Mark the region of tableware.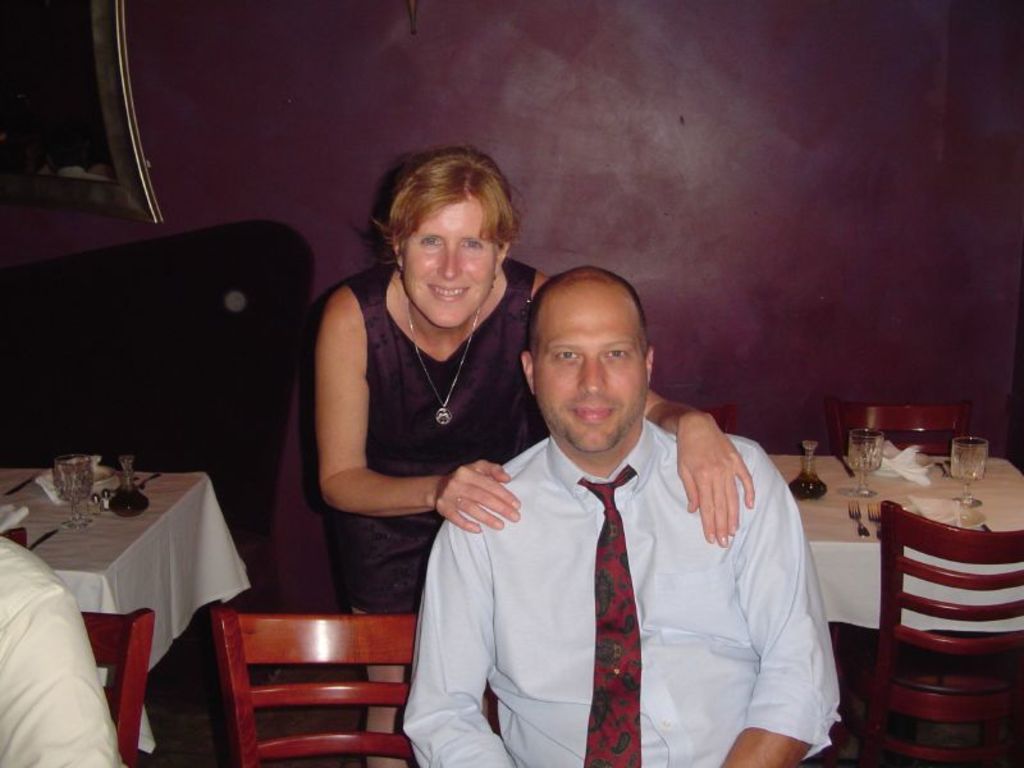
Region: BBox(837, 452, 856, 480).
